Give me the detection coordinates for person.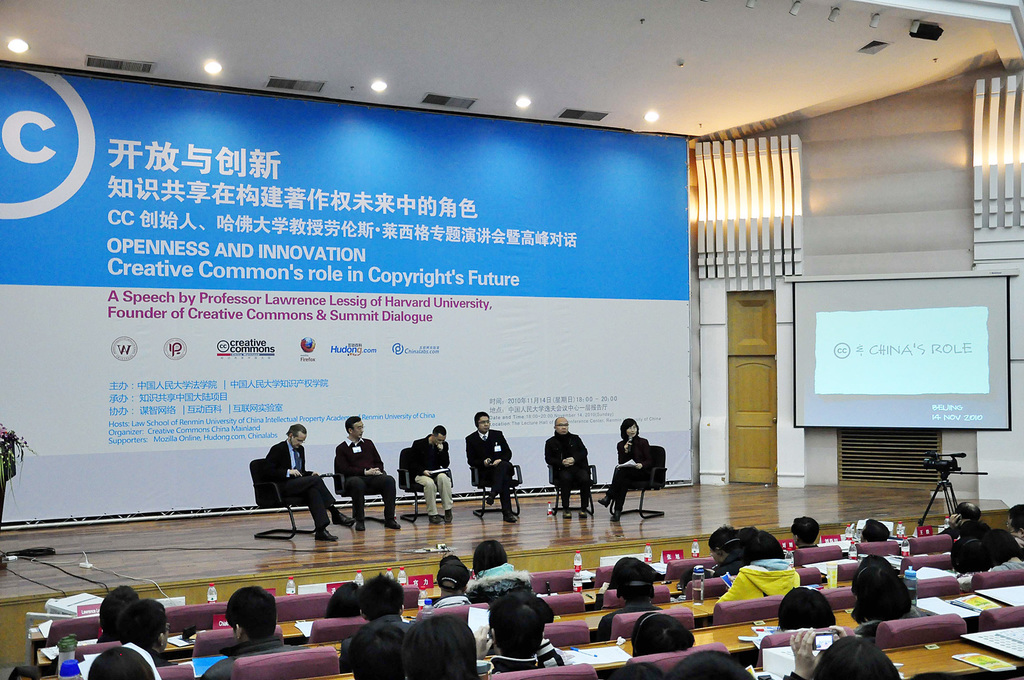
859 519 888 542.
